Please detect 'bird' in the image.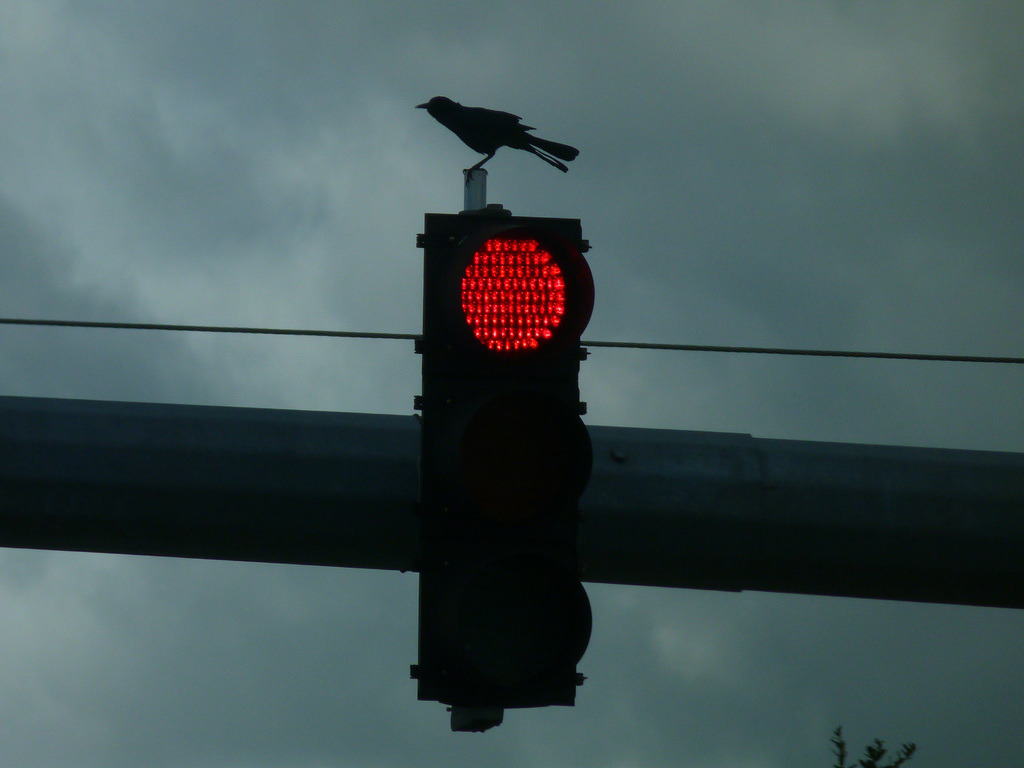
(x1=412, y1=88, x2=584, y2=188).
